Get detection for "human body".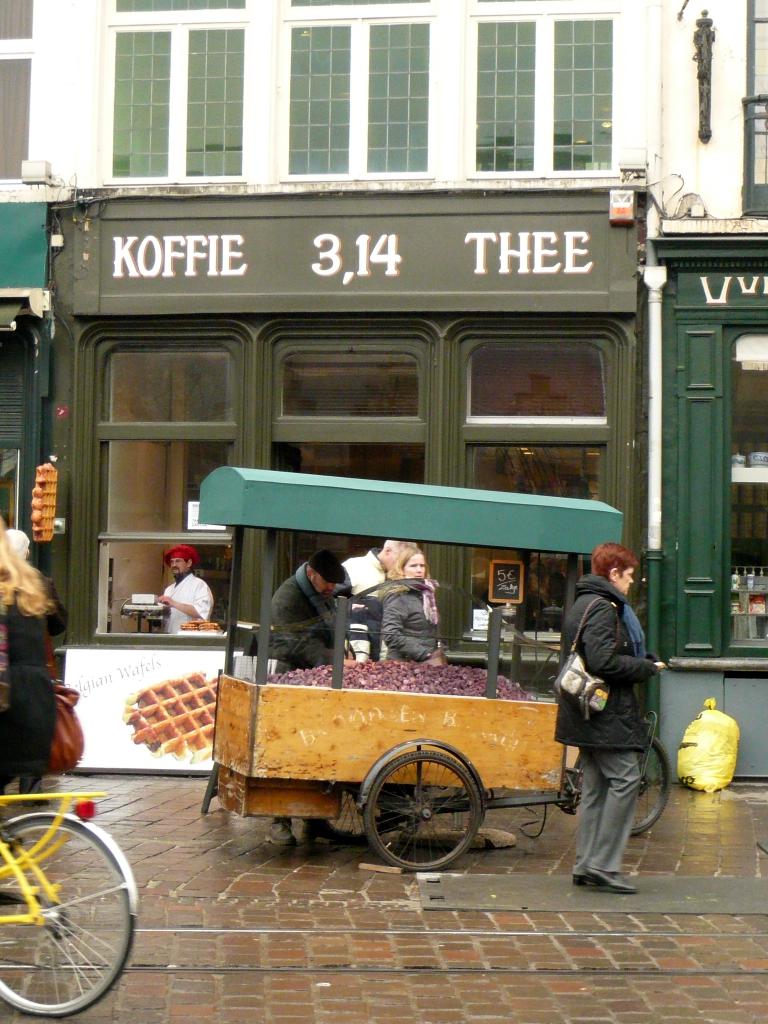
Detection: [left=563, top=525, right=681, bottom=902].
